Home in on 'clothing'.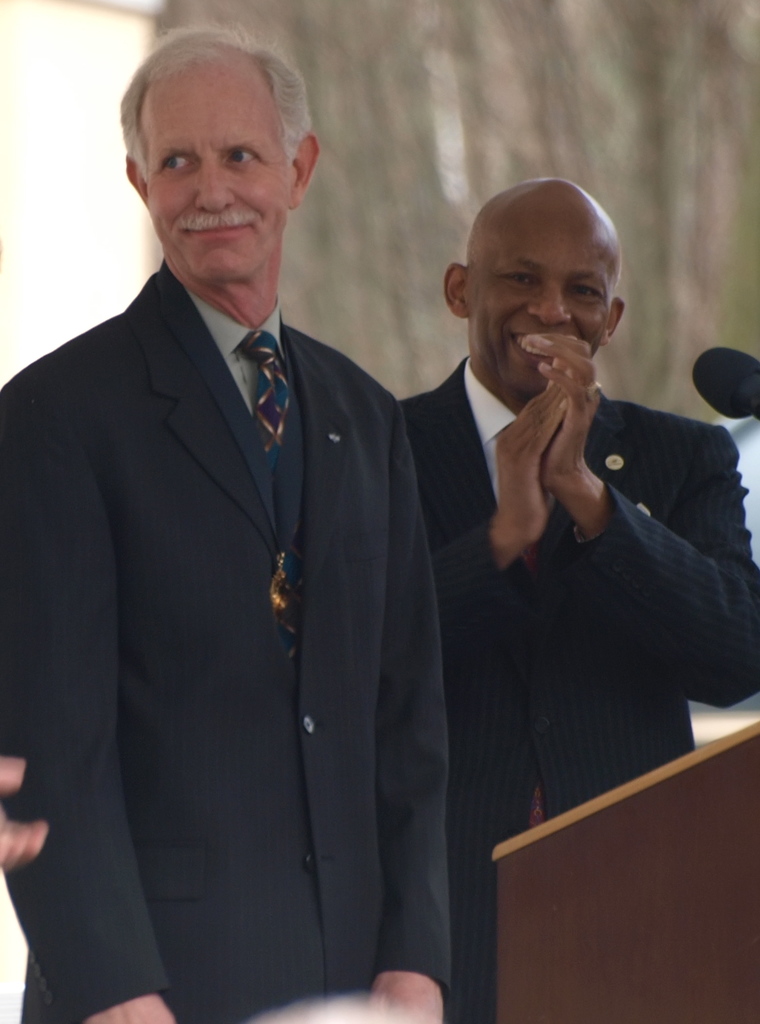
Homed in at 234:332:312:668.
